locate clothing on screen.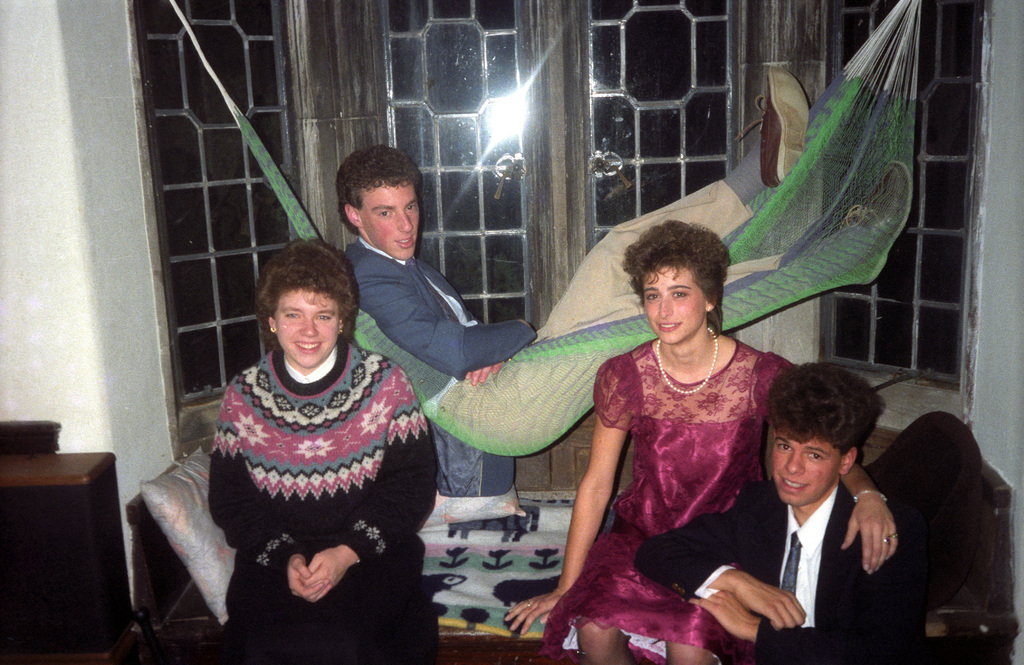
On screen at 635/479/921/664.
